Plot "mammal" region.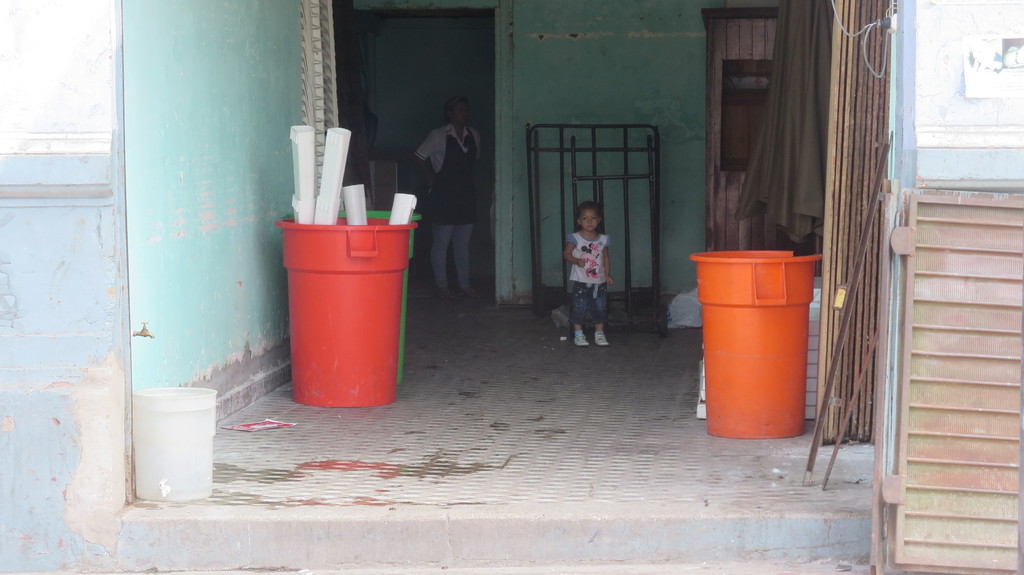
Plotted at bbox(406, 83, 488, 265).
